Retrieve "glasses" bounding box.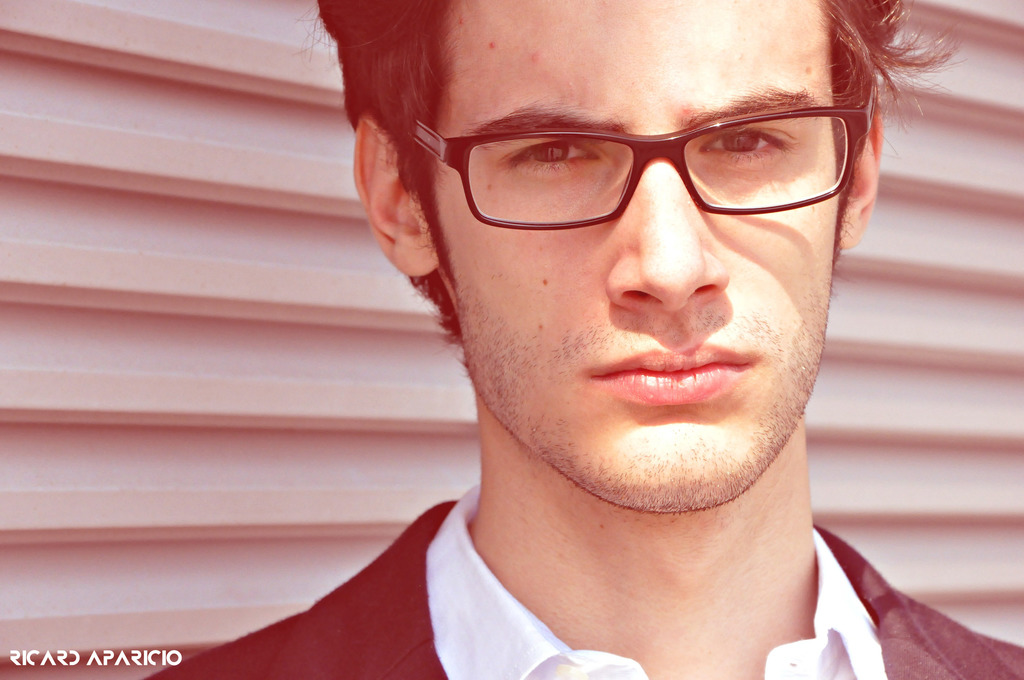
Bounding box: 396/86/883/236.
